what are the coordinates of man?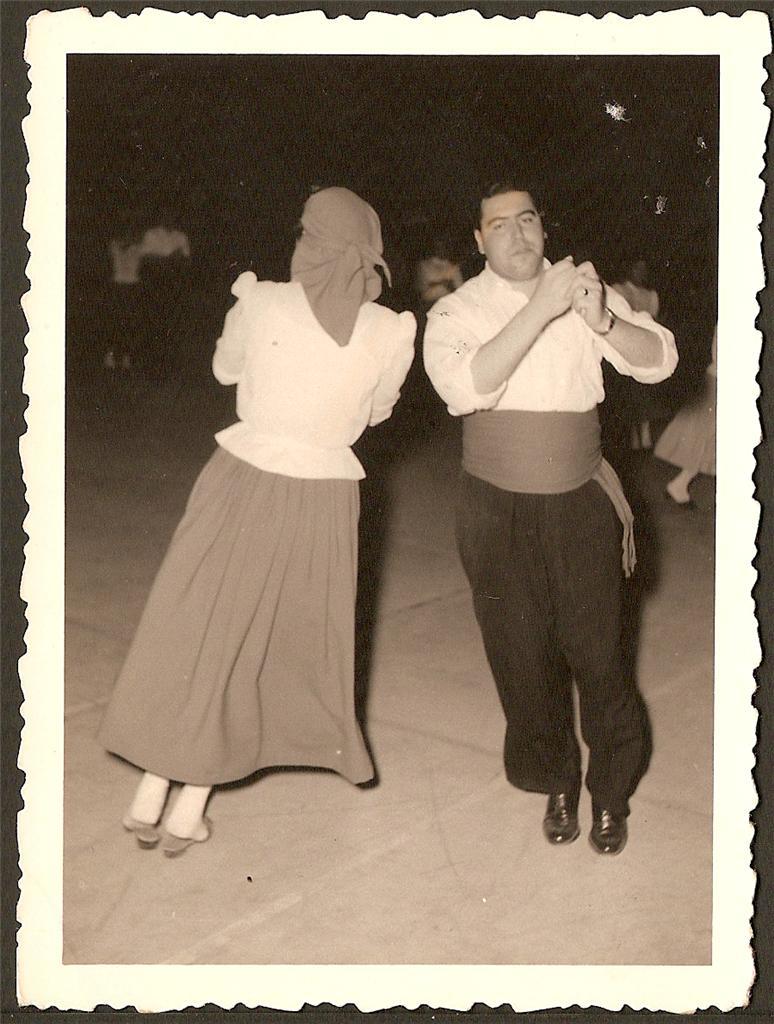
423 180 677 853.
